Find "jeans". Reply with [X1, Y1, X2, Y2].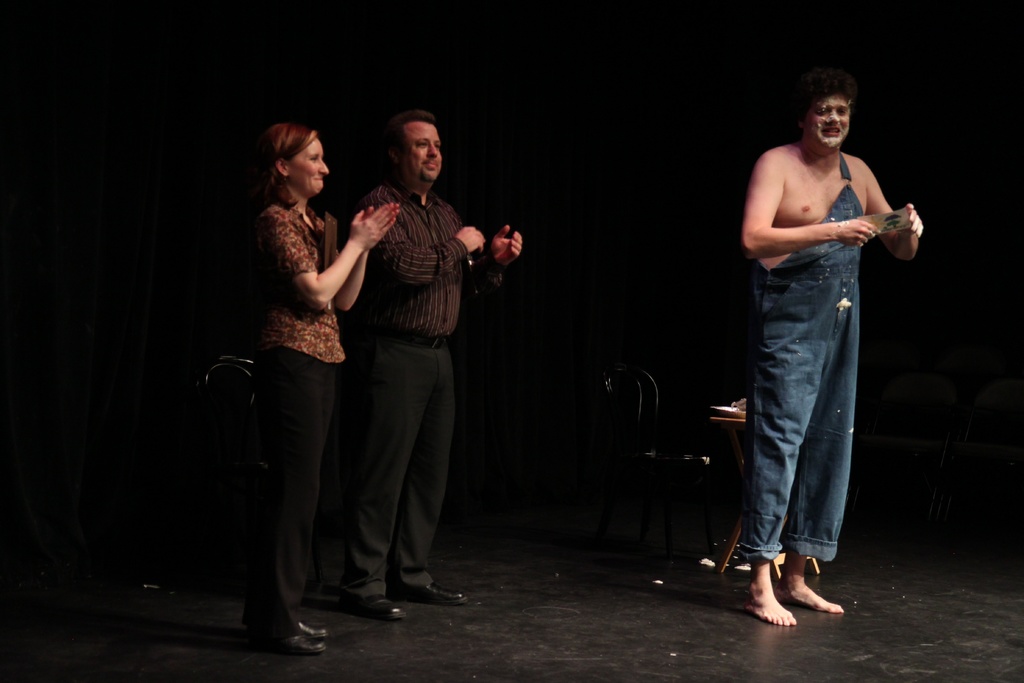
[236, 348, 337, 630].
